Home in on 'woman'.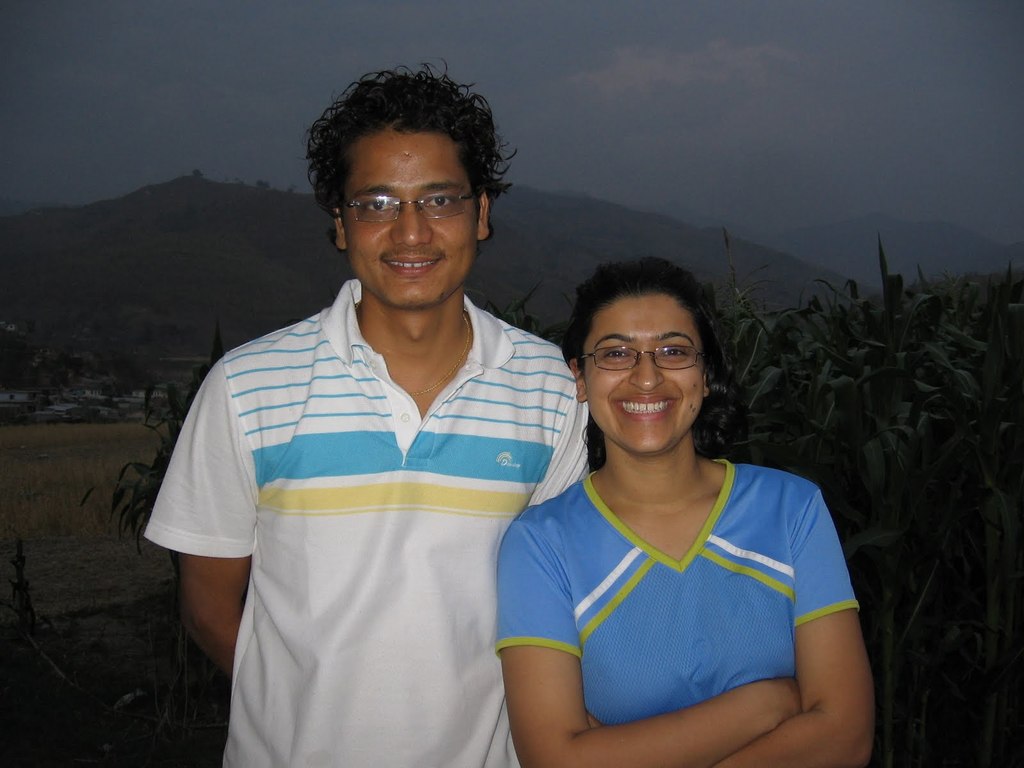
Homed in at {"x1": 465, "y1": 240, "x2": 872, "y2": 767}.
